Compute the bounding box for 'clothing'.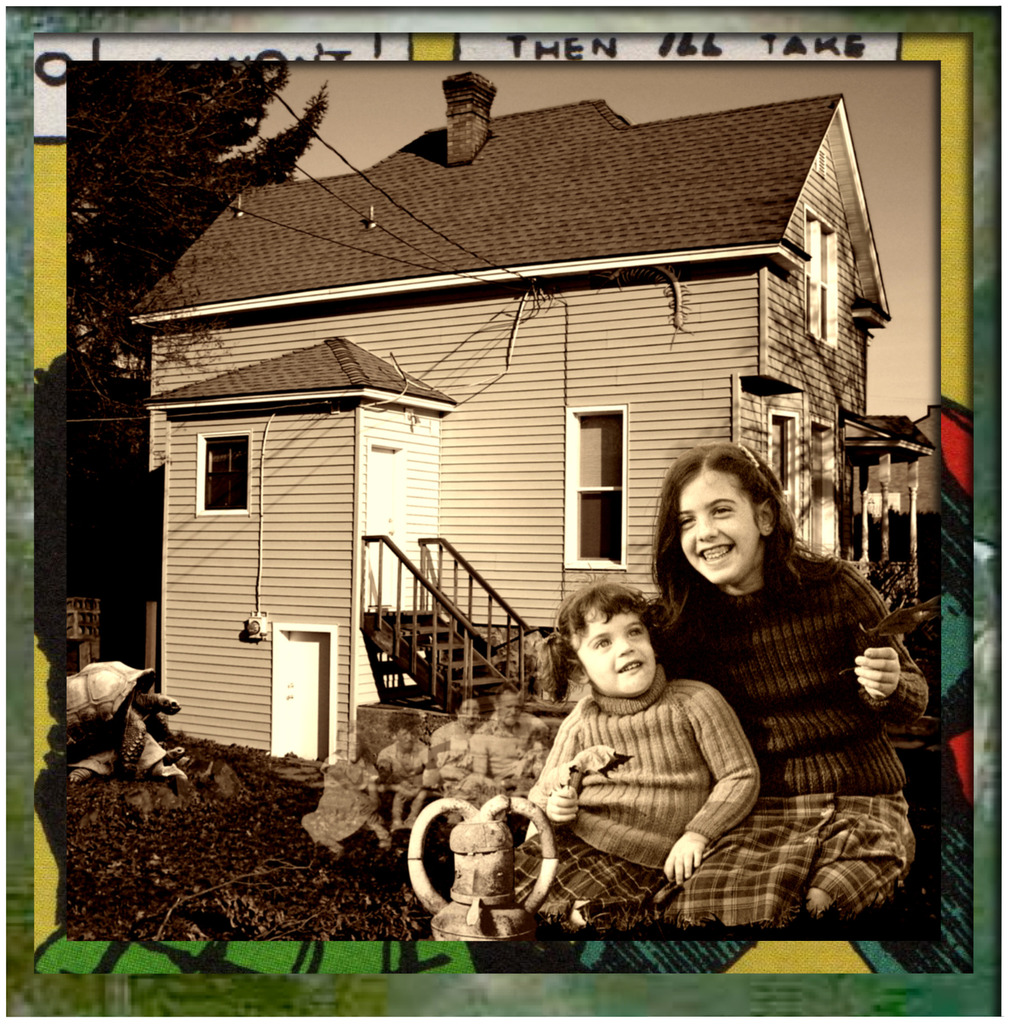
672:481:926:916.
